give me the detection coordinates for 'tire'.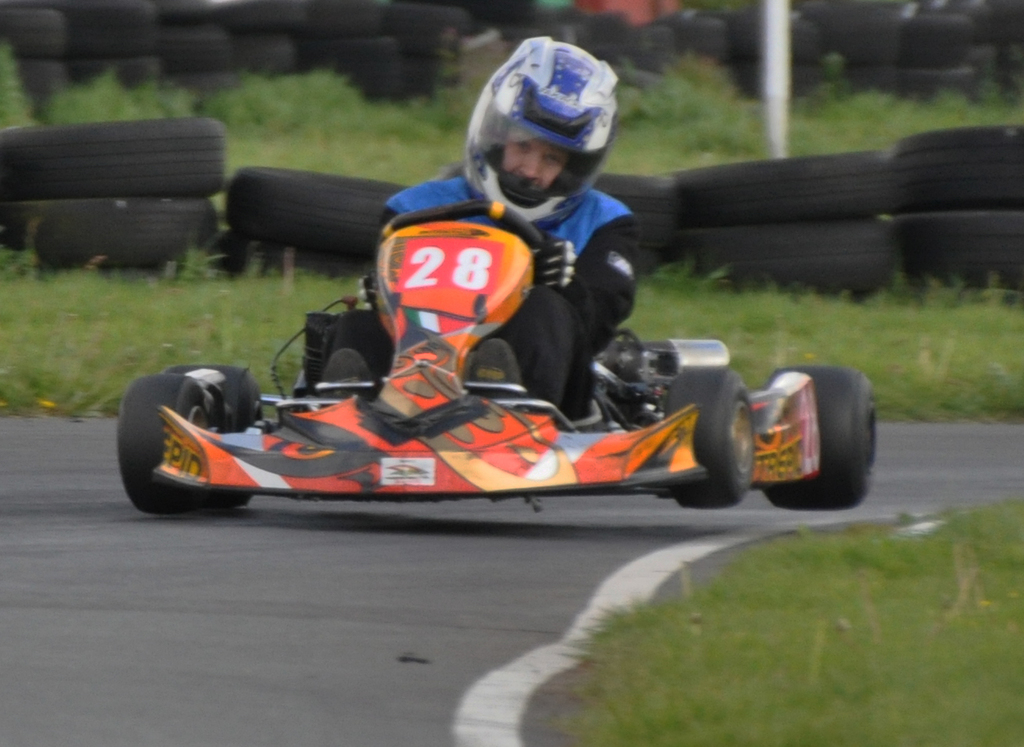
box=[594, 171, 663, 244].
